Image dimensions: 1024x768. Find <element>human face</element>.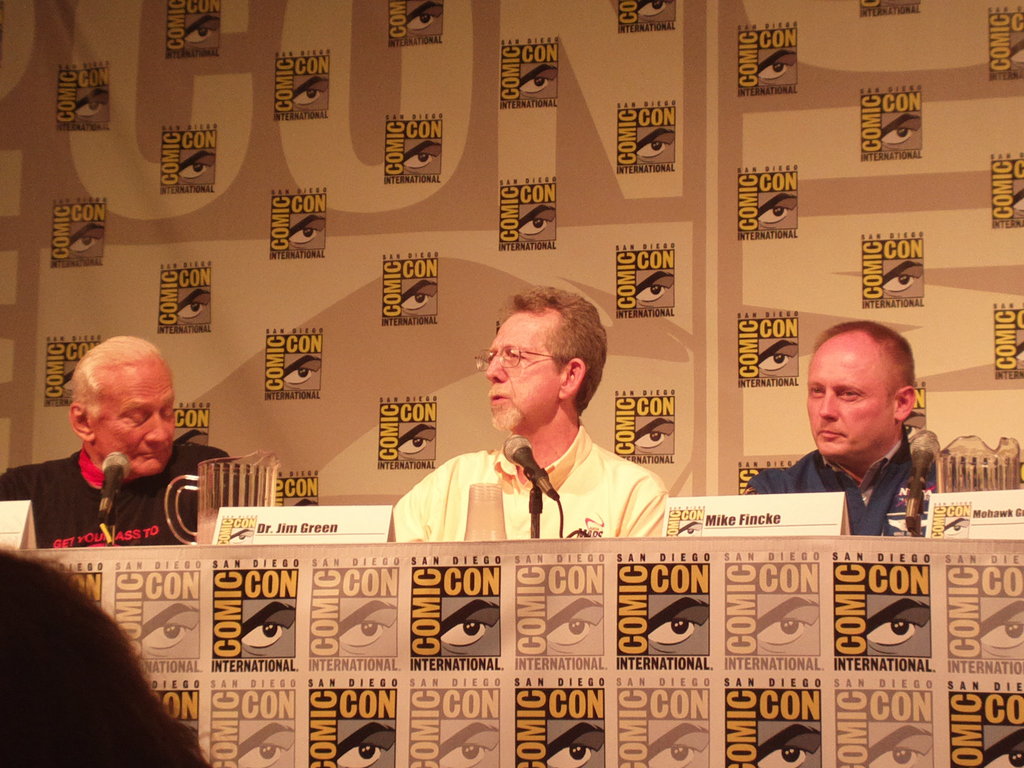
select_region(479, 312, 567, 438).
